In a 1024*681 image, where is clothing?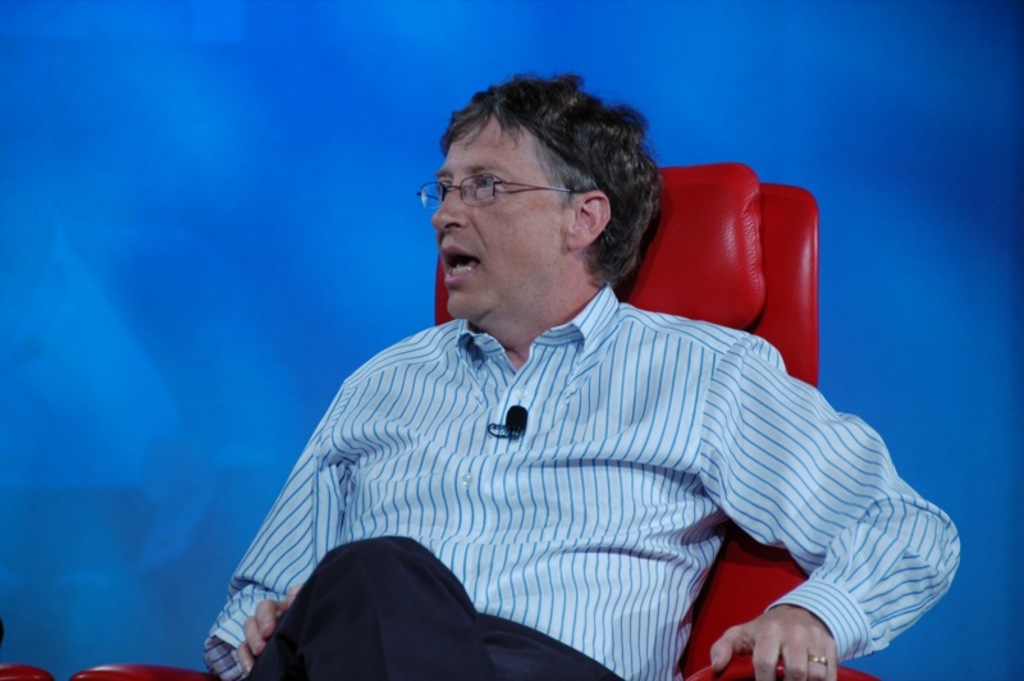
<region>237, 273, 908, 662</region>.
